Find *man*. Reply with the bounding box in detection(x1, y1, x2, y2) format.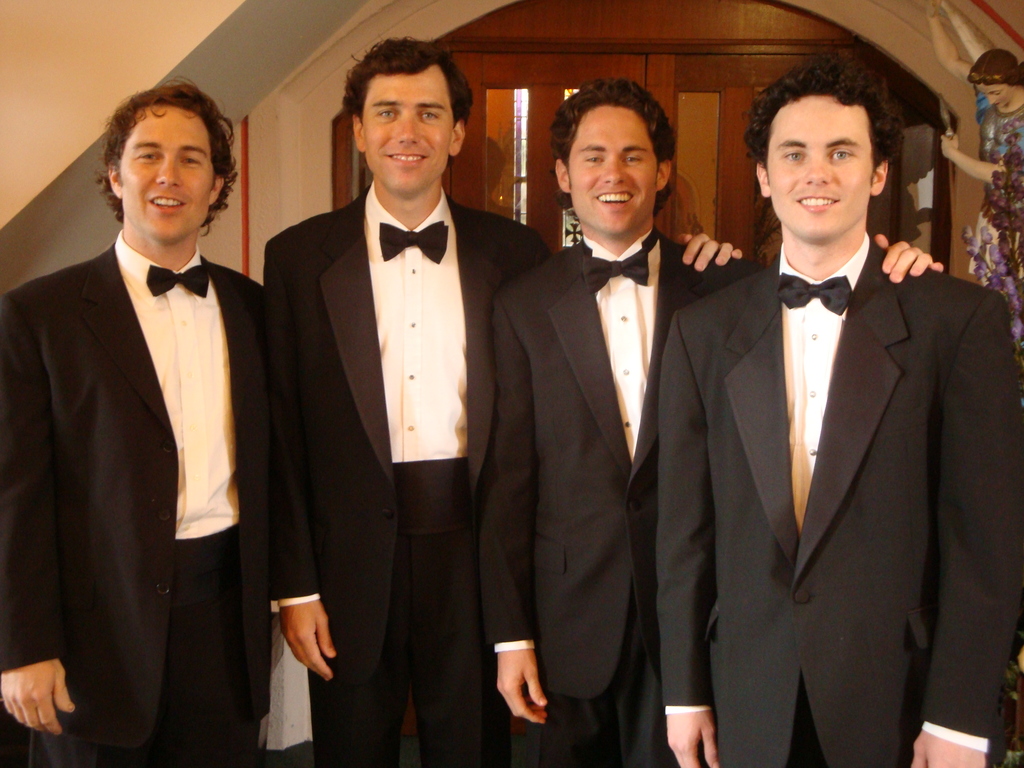
detection(652, 53, 1023, 767).
